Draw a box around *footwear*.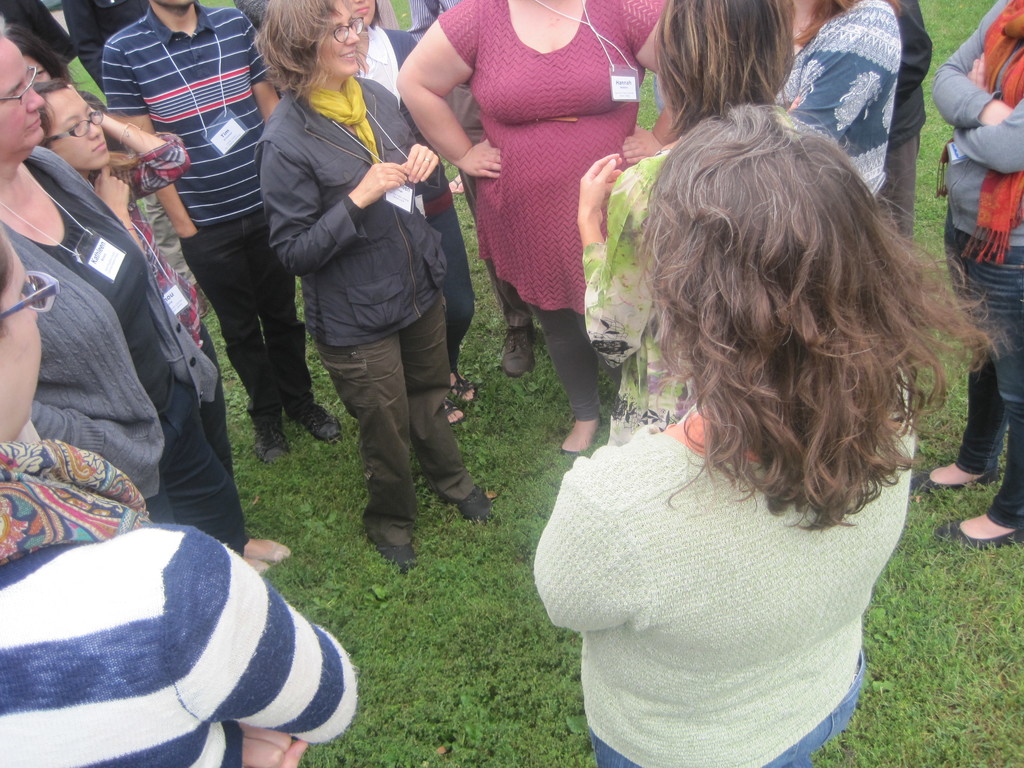
bbox(939, 519, 1023, 550).
